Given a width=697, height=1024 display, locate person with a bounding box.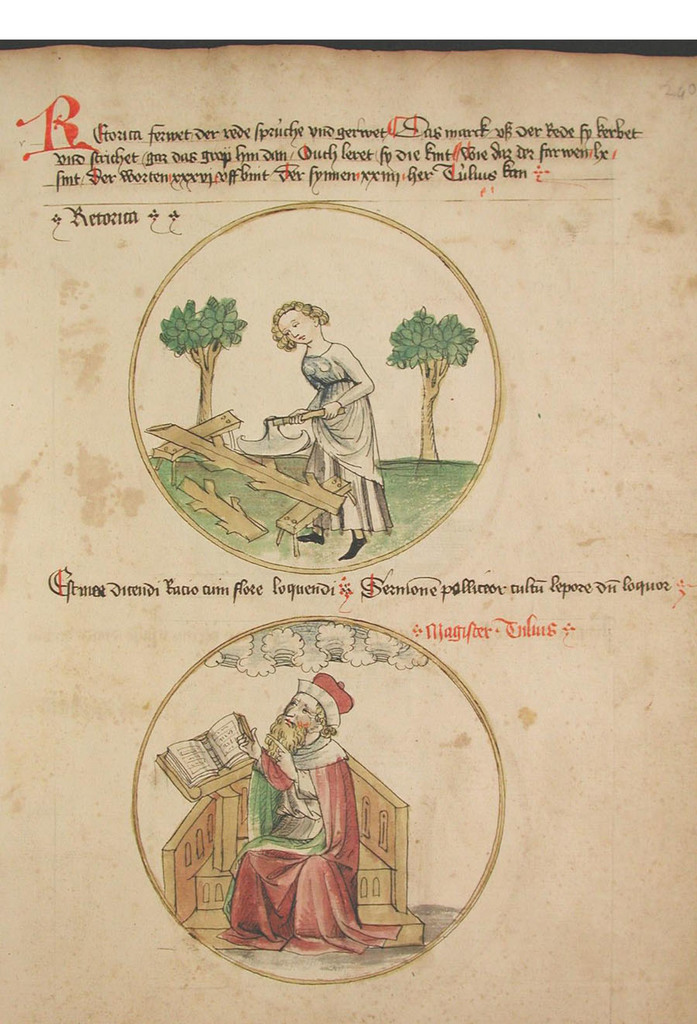
Located: (215, 667, 402, 959).
